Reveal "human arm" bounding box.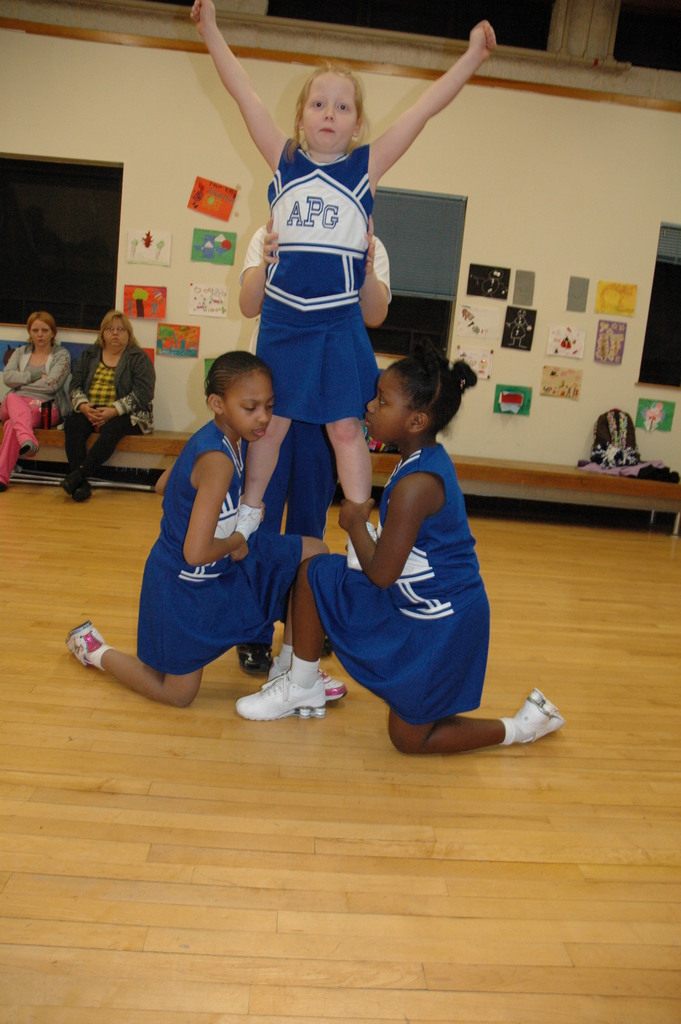
Revealed: 366:20:500:200.
